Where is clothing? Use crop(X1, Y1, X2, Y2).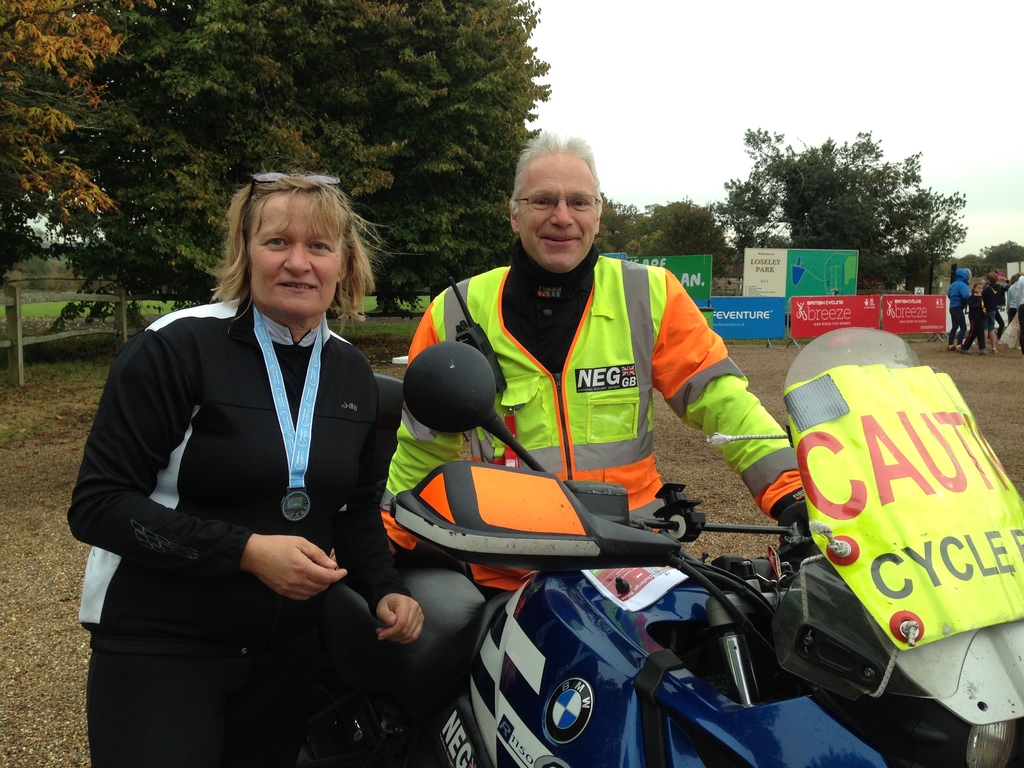
crop(947, 268, 969, 347).
